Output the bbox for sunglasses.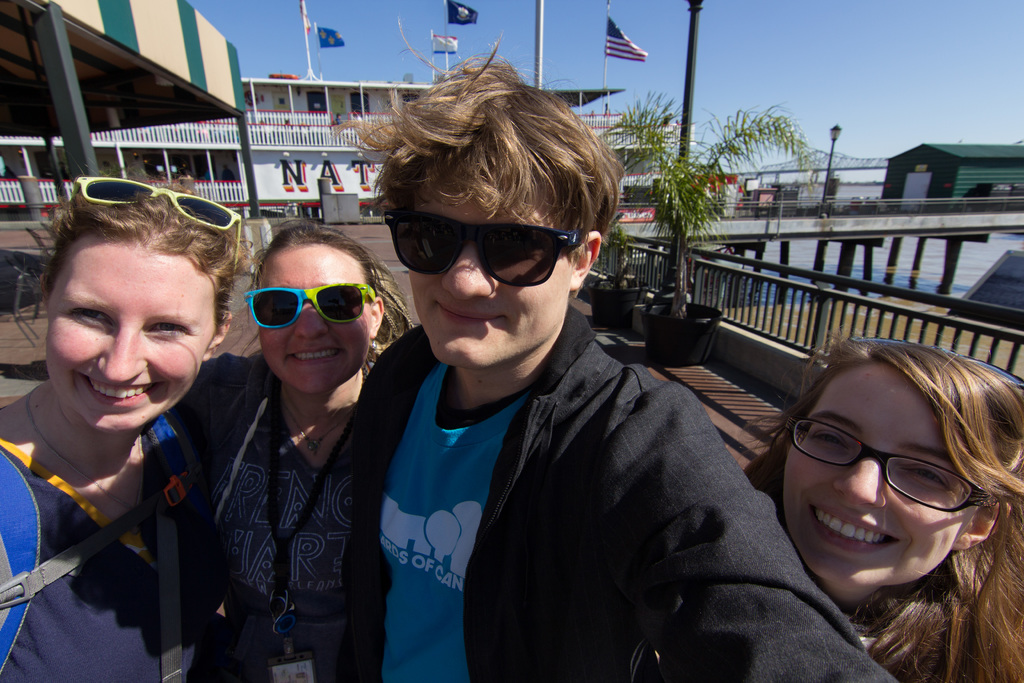
box=[383, 211, 584, 286].
